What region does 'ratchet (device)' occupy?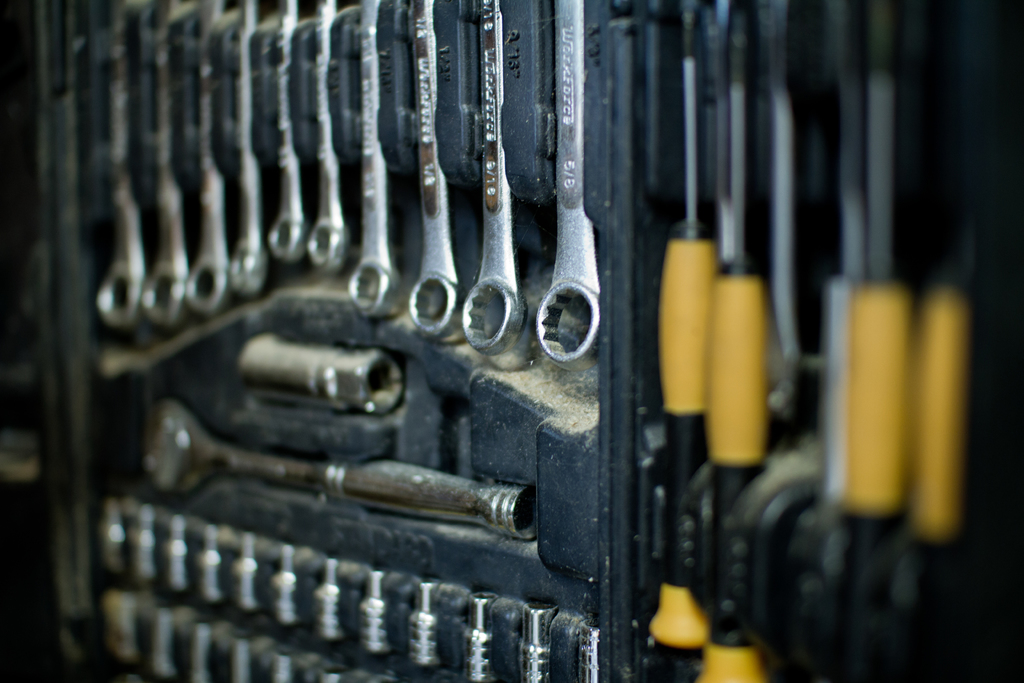
x1=308 y1=0 x2=352 y2=273.
